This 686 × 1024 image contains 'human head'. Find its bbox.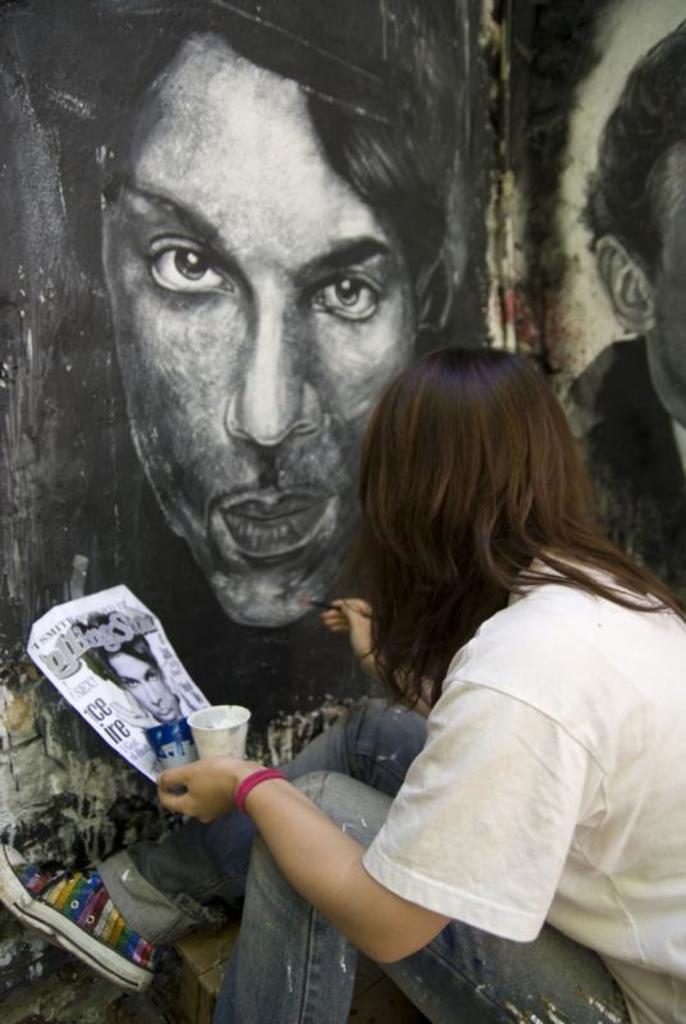
(358,339,595,644).
